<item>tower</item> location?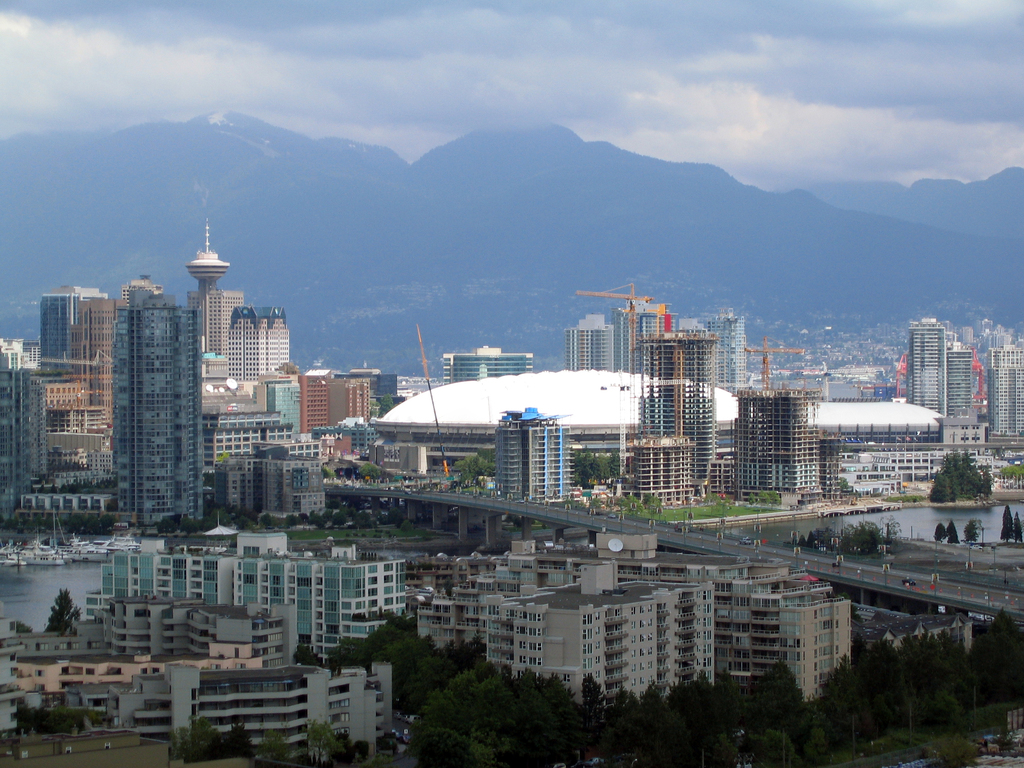
Rect(698, 310, 745, 402)
